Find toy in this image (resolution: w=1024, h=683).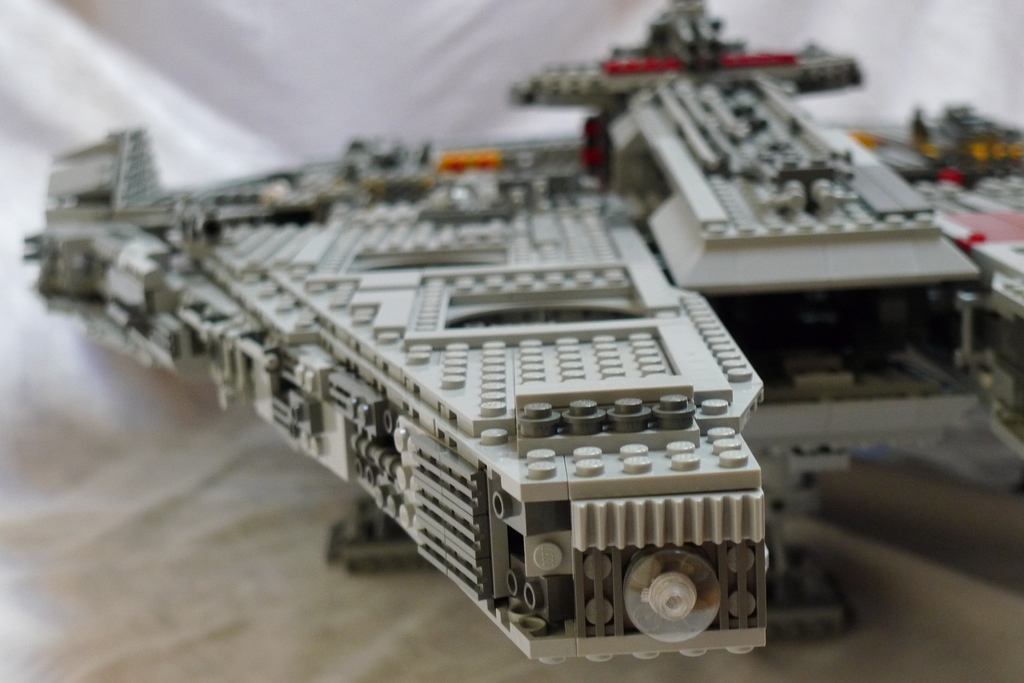
detection(843, 104, 1023, 191).
